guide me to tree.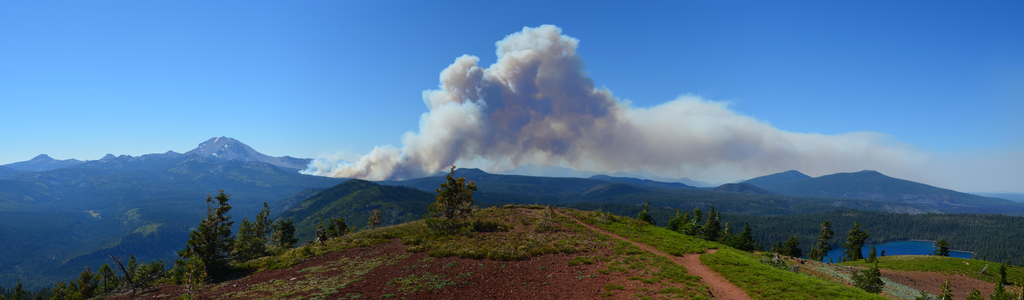
Guidance: (x1=729, y1=226, x2=762, y2=253).
